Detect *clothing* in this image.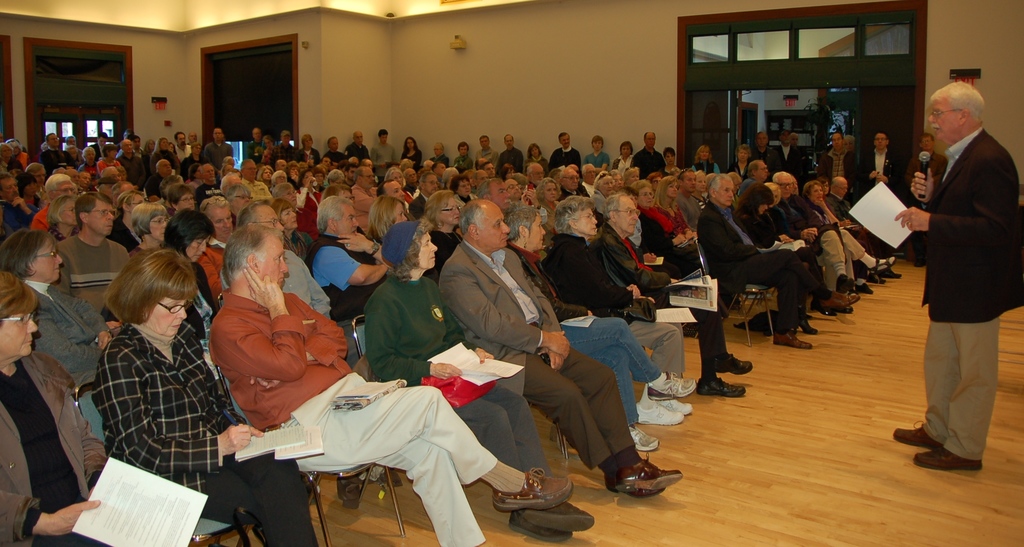
Detection: <box>453,190,477,215</box>.
